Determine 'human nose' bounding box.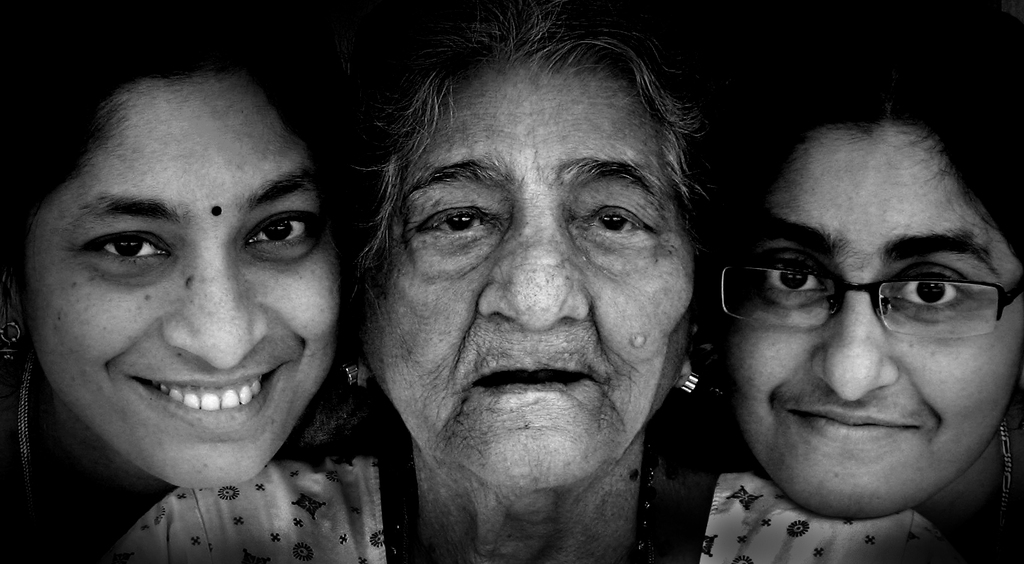
Determined: left=805, top=303, right=902, bottom=399.
